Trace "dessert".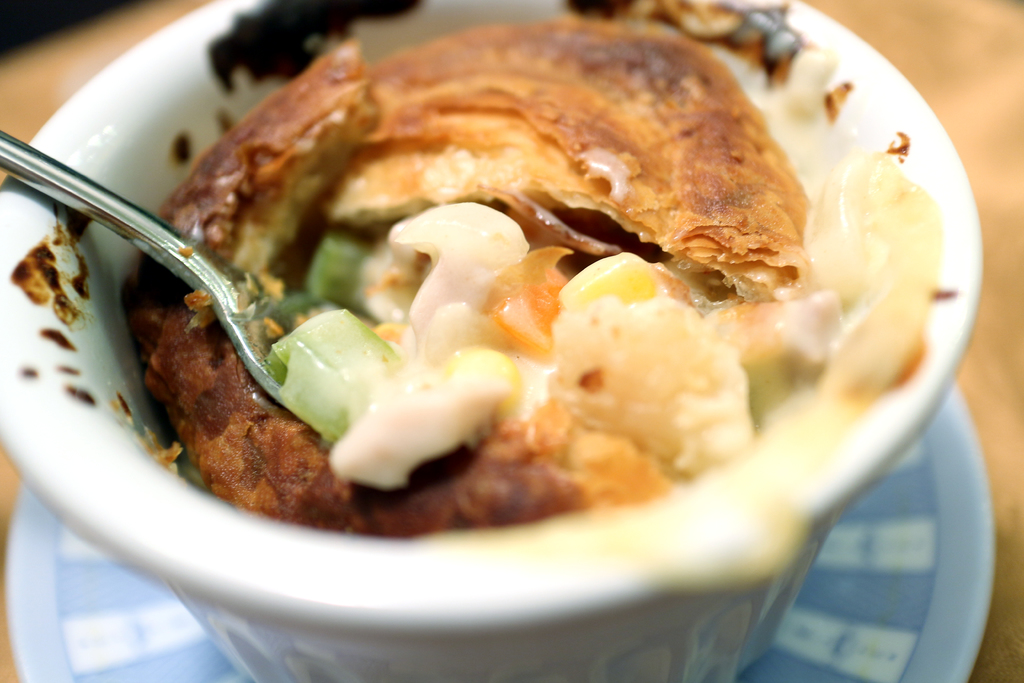
Traced to pyautogui.locateOnScreen(99, 29, 959, 605).
